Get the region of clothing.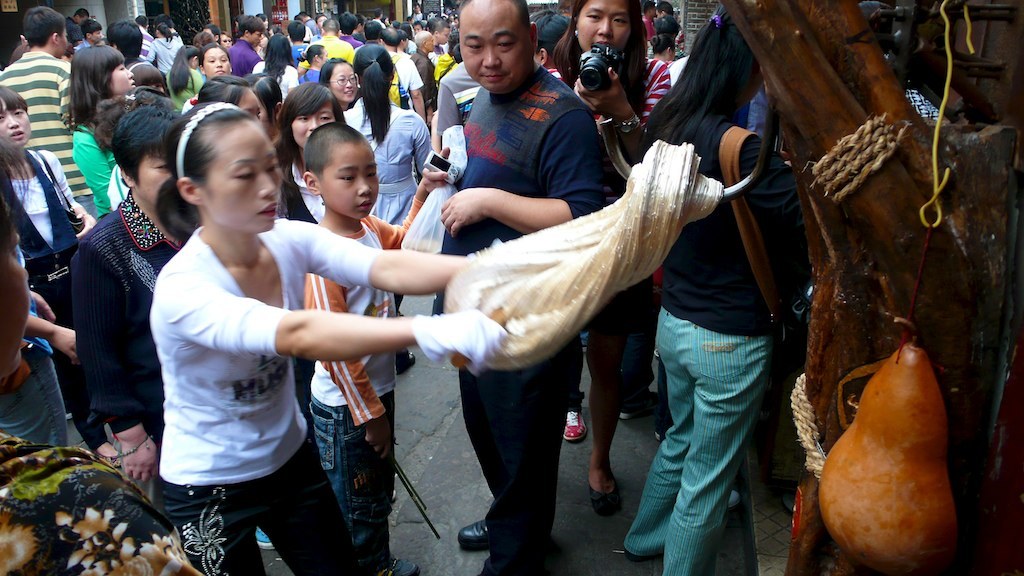
304, 221, 402, 551.
